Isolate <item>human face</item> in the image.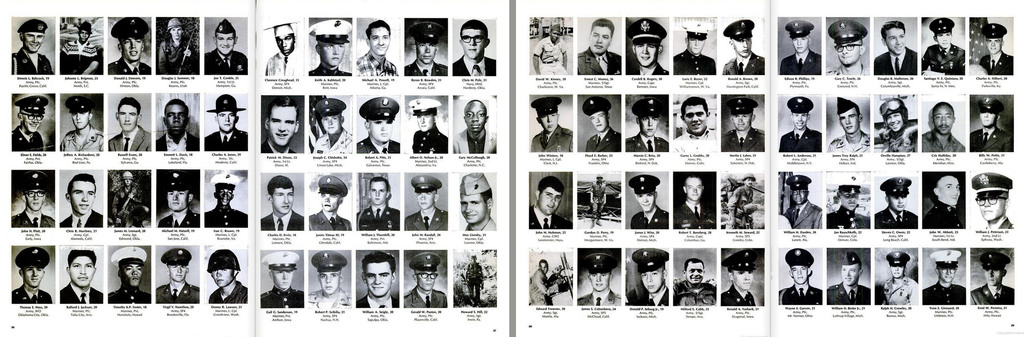
Isolated region: 24, 189, 44, 210.
